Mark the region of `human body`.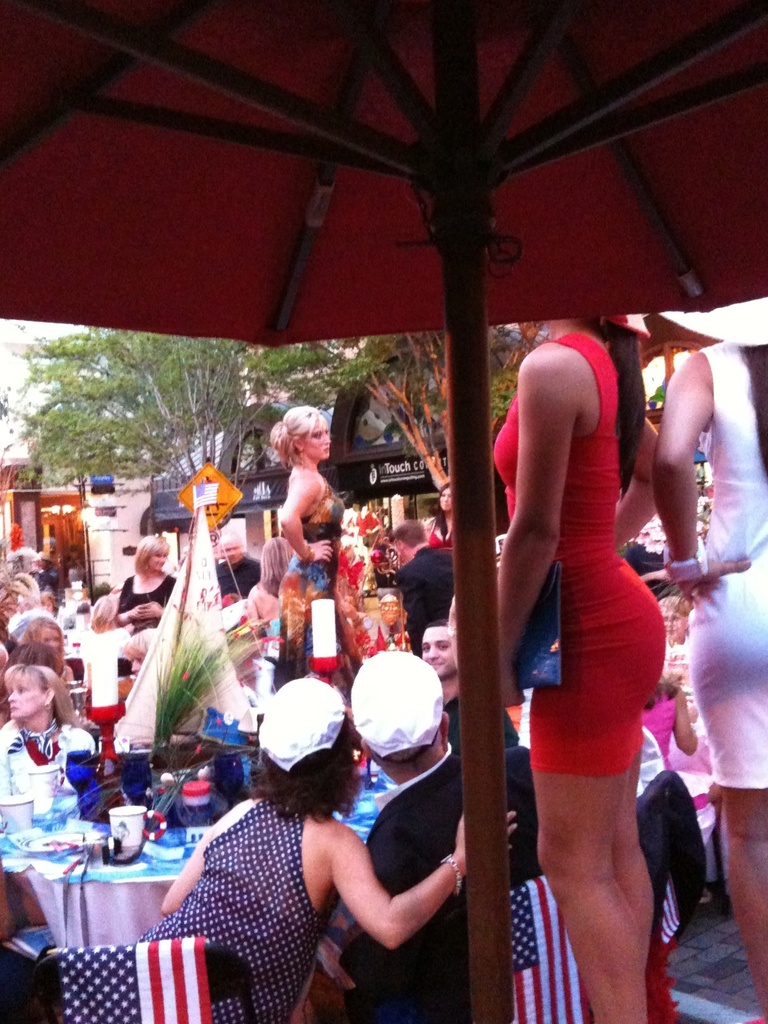
Region: (653, 340, 767, 1023).
